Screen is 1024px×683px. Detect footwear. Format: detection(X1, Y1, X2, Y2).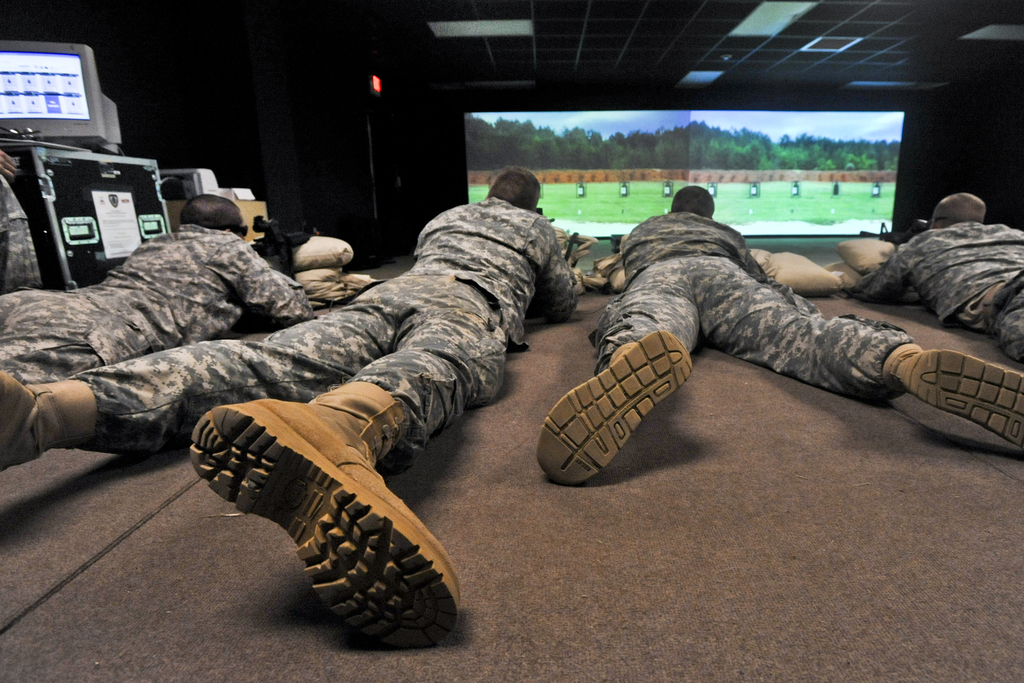
detection(0, 367, 97, 468).
